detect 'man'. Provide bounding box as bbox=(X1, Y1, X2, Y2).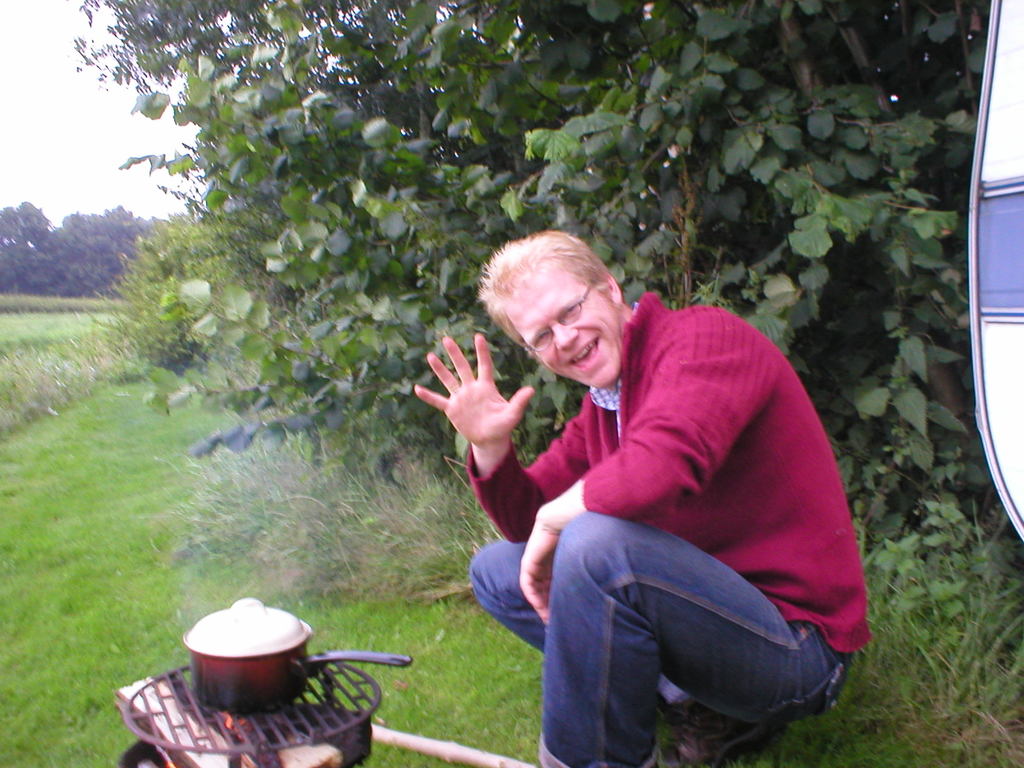
bbox=(408, 224, 874, 767).
